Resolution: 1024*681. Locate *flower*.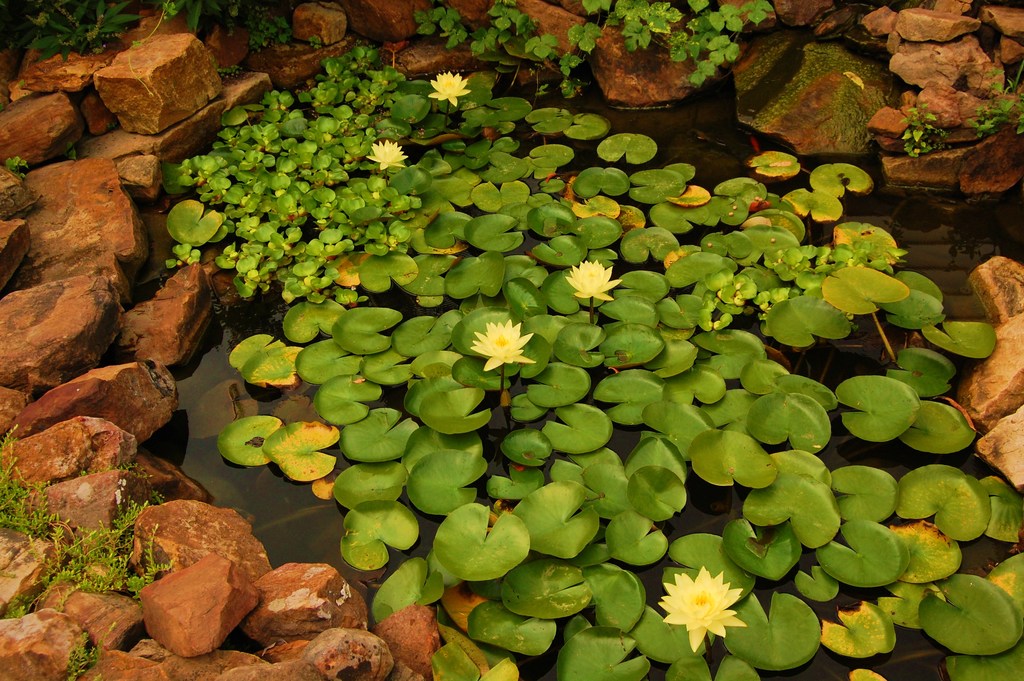
431, 72, 472, 110.
